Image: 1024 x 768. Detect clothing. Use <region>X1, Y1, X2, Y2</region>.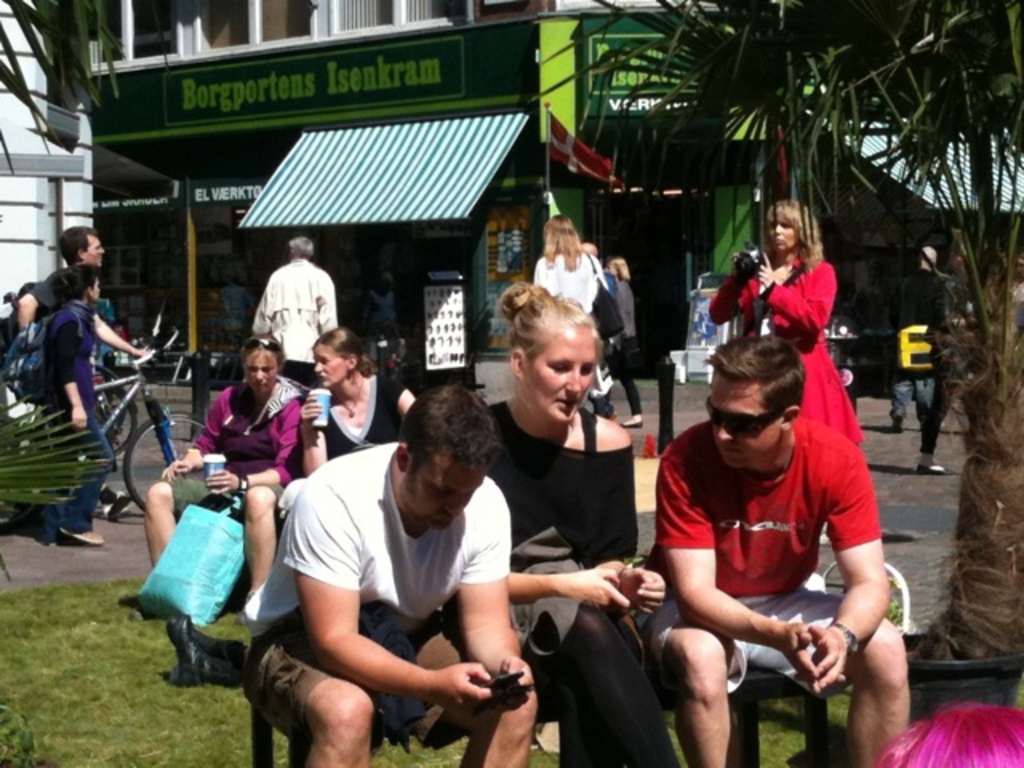
<region>701, 251, 859, 451</region>.
